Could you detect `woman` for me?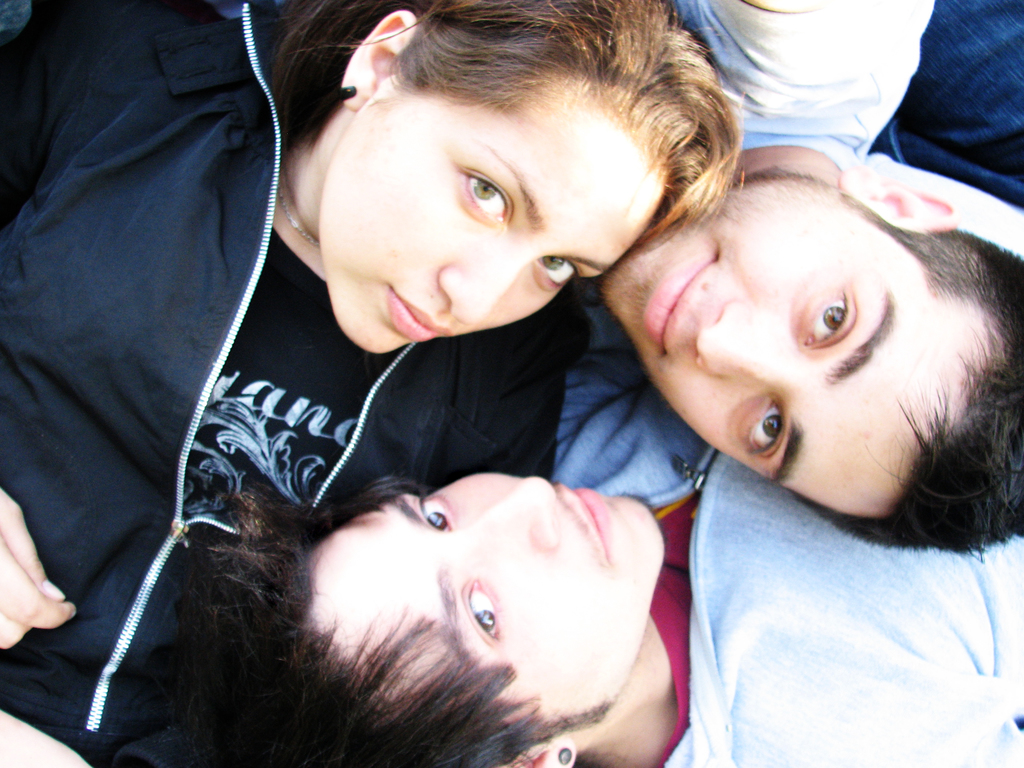
Detection result: bbox=[0, 0, 746, 767].
